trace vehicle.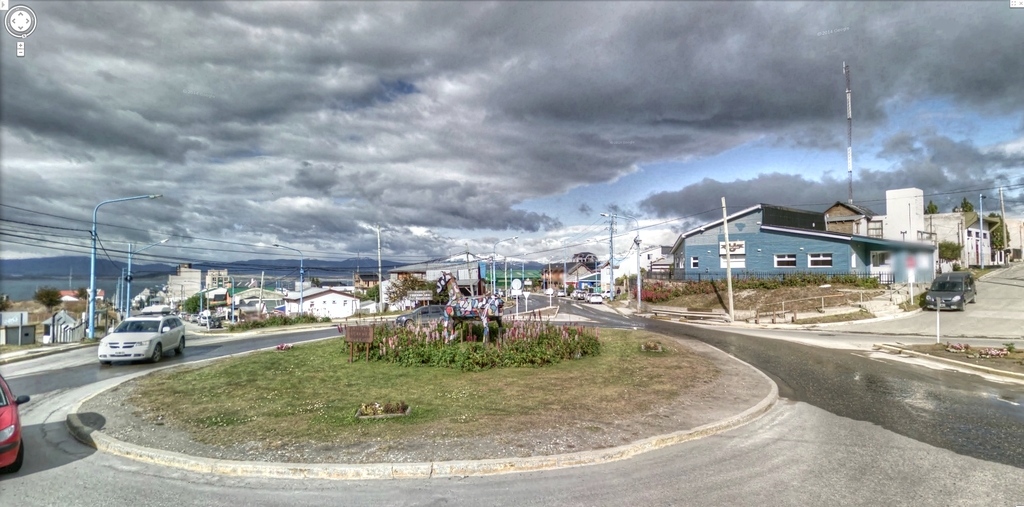
Traced to 557:287:564:297.
